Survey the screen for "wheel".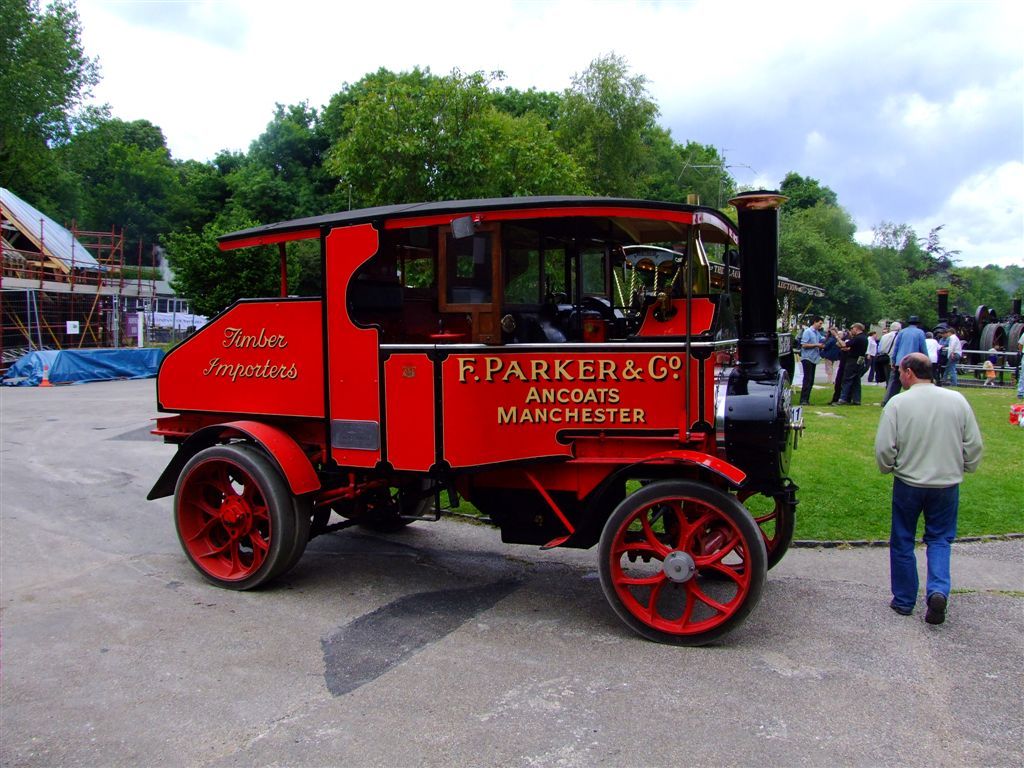
Survey found: [167, 443, 307, 590].
